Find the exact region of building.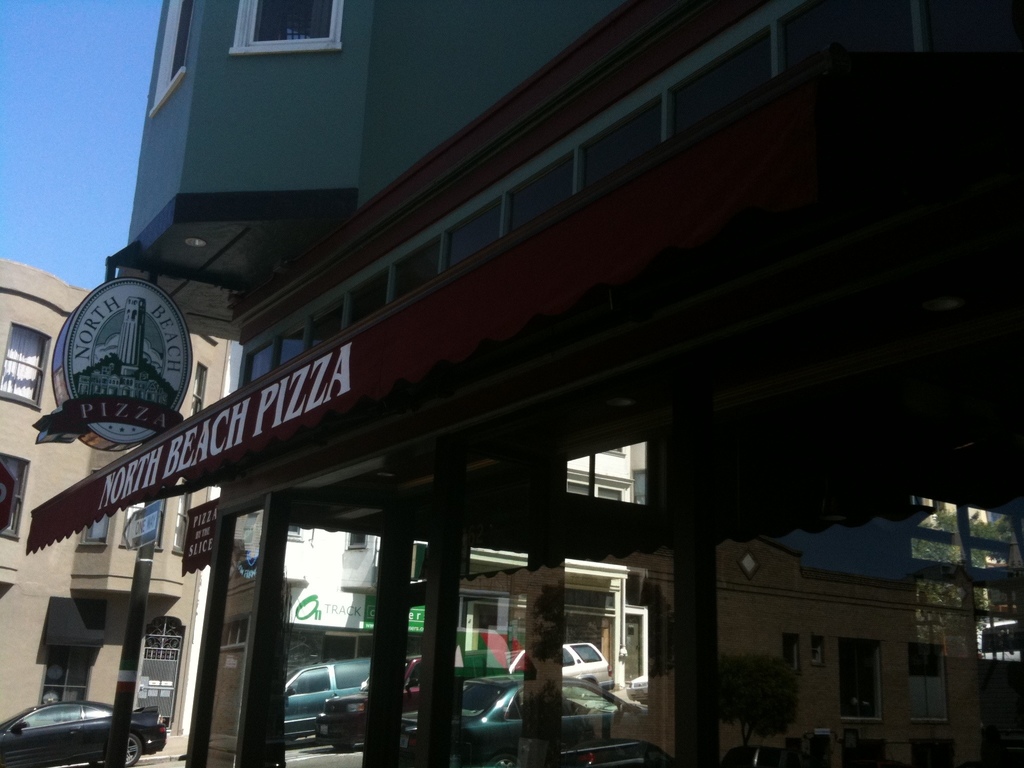
Exact region: [x1=223, y1=452, x2=646, y2=759].
